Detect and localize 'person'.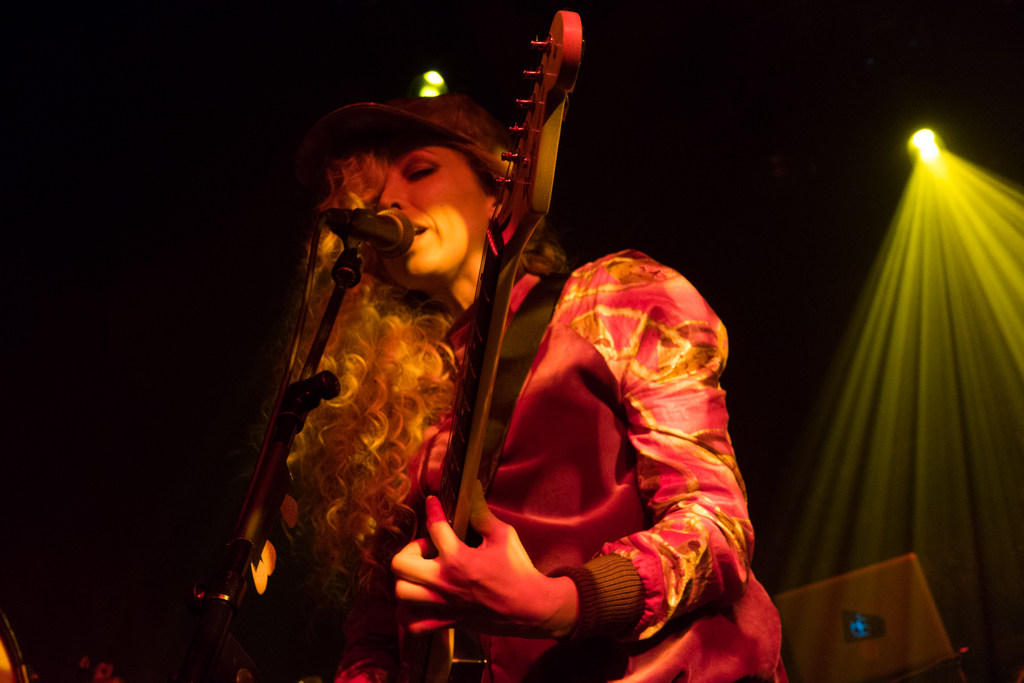
Localized at 257,72,644,651.
